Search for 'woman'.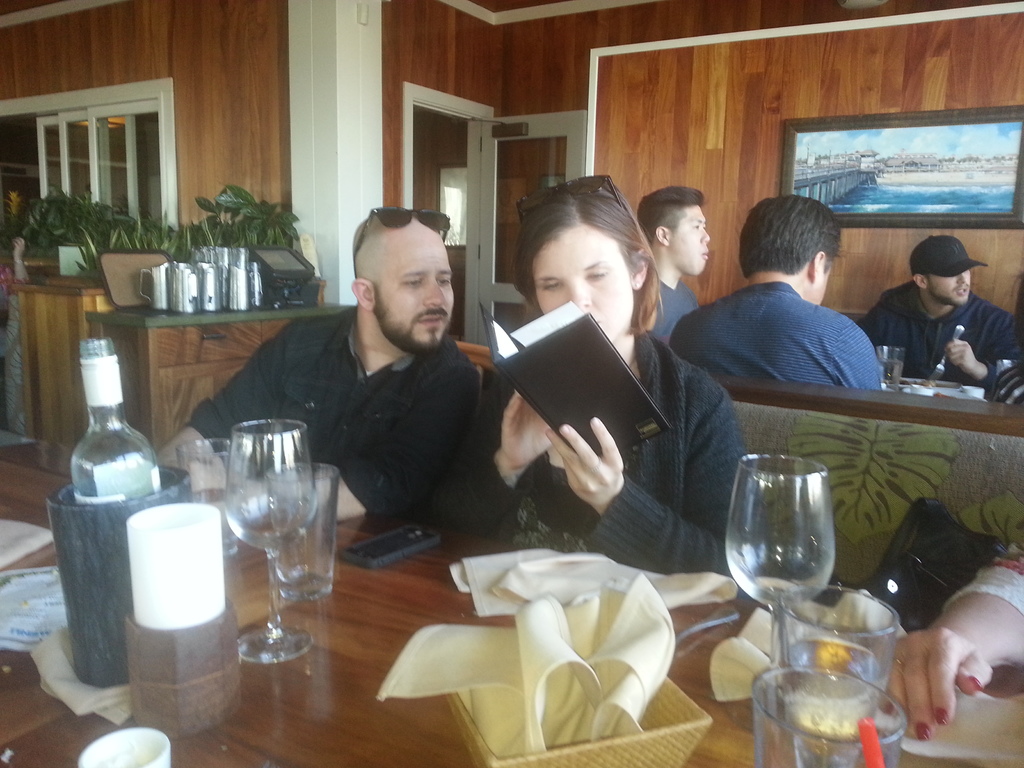
Found at pyautogui.locateOnScreen(483, 176, 743, 628).
